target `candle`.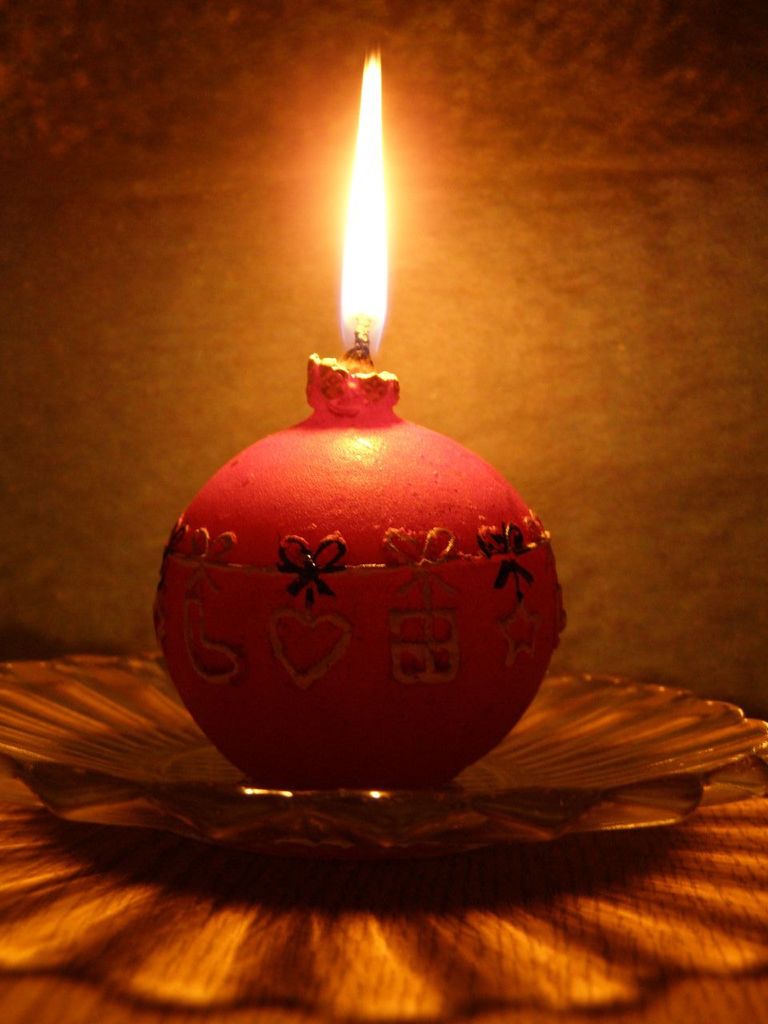
Target region: (158,49,562,786).
